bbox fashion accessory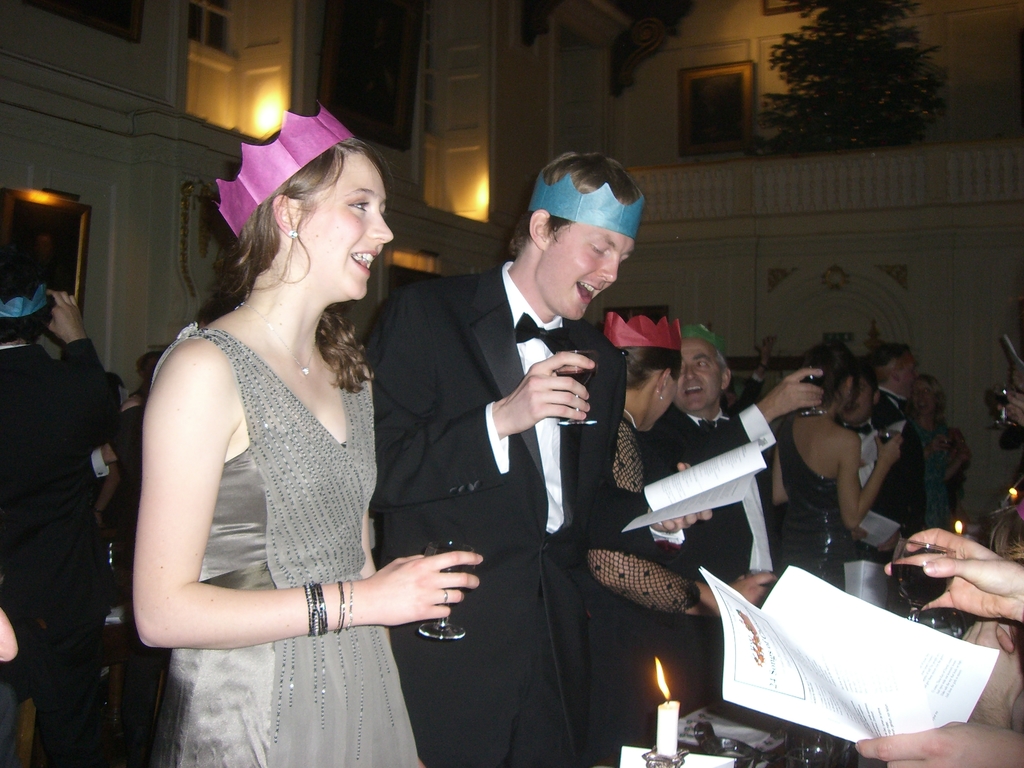
locate(443, 588, 451, 605)
